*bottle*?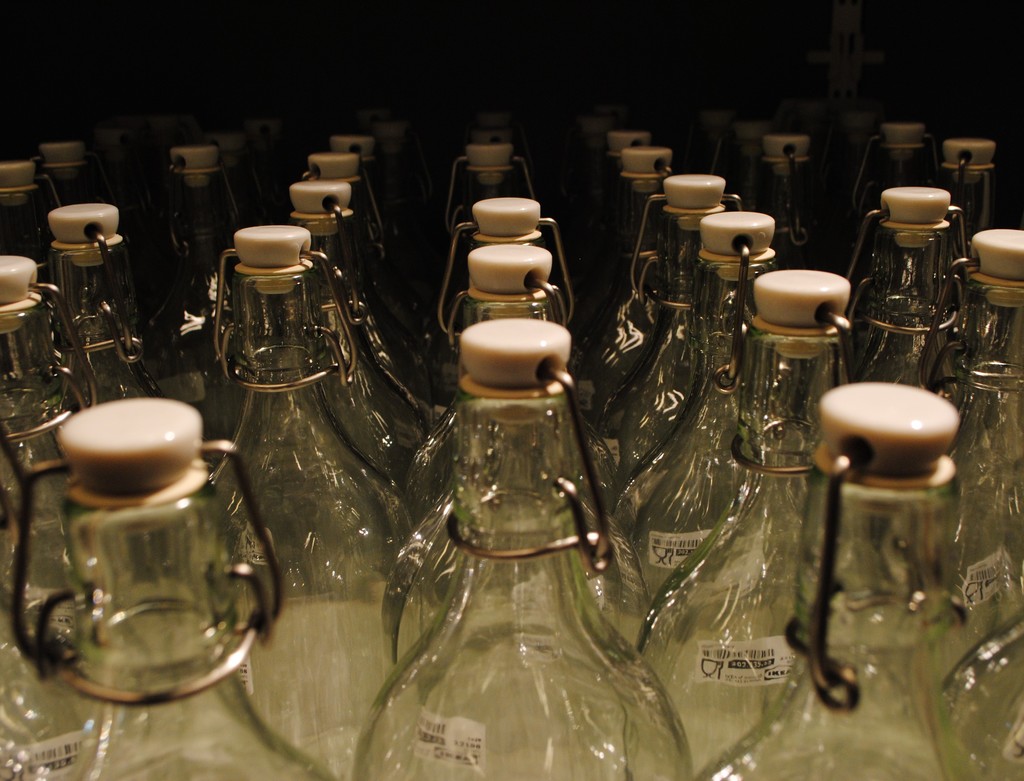
[left=929, top=141, right=1007, bottom=238]
